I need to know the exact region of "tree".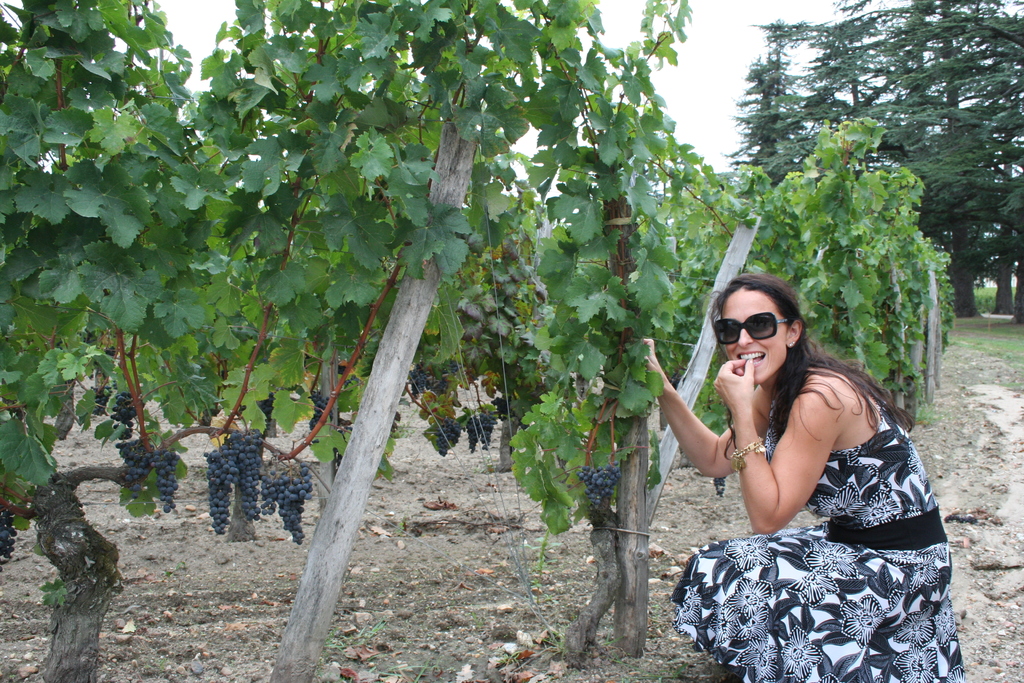
Region: bbox(0, 0, 241, 682).
